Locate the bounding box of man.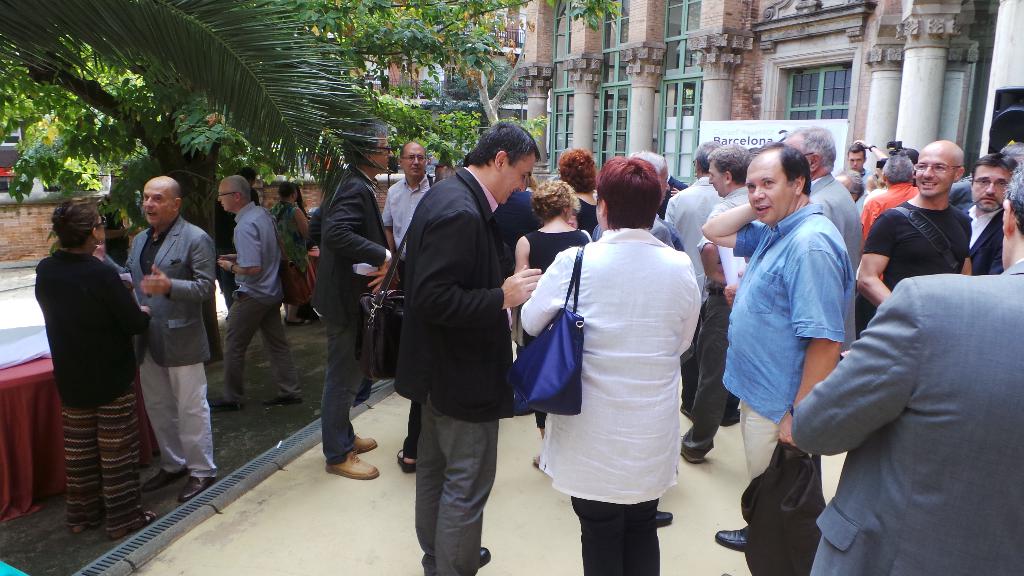
Bounding box: {"x1": 307, "y1": 128, "x2": 394, "y2": 481}.
